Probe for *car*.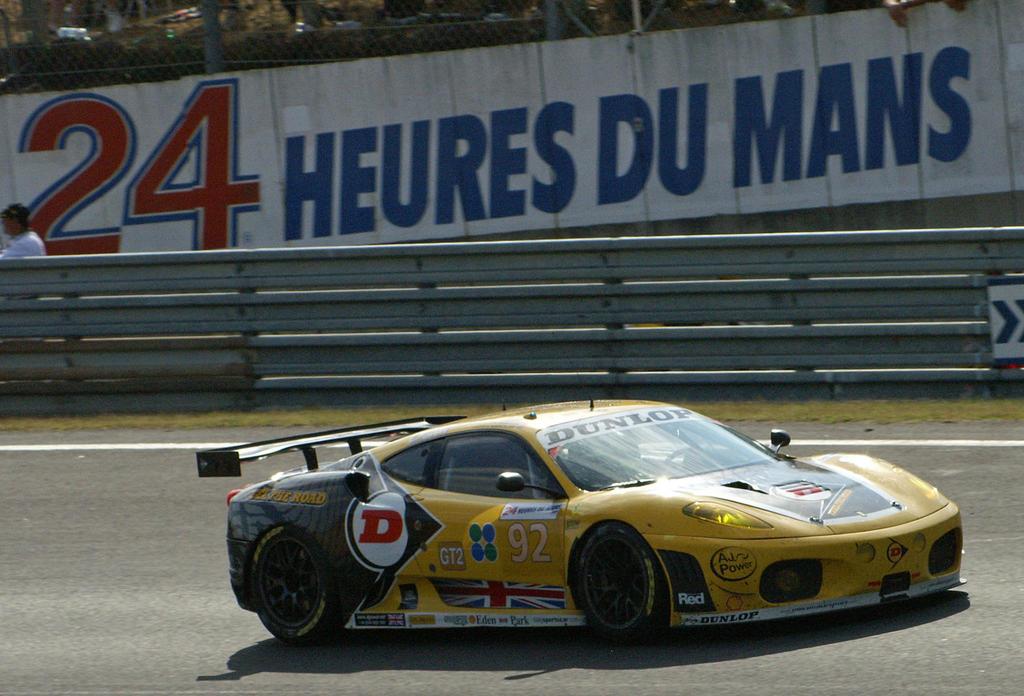
Probe result: [x1=199, y1=406, x2=974, y2=661].
